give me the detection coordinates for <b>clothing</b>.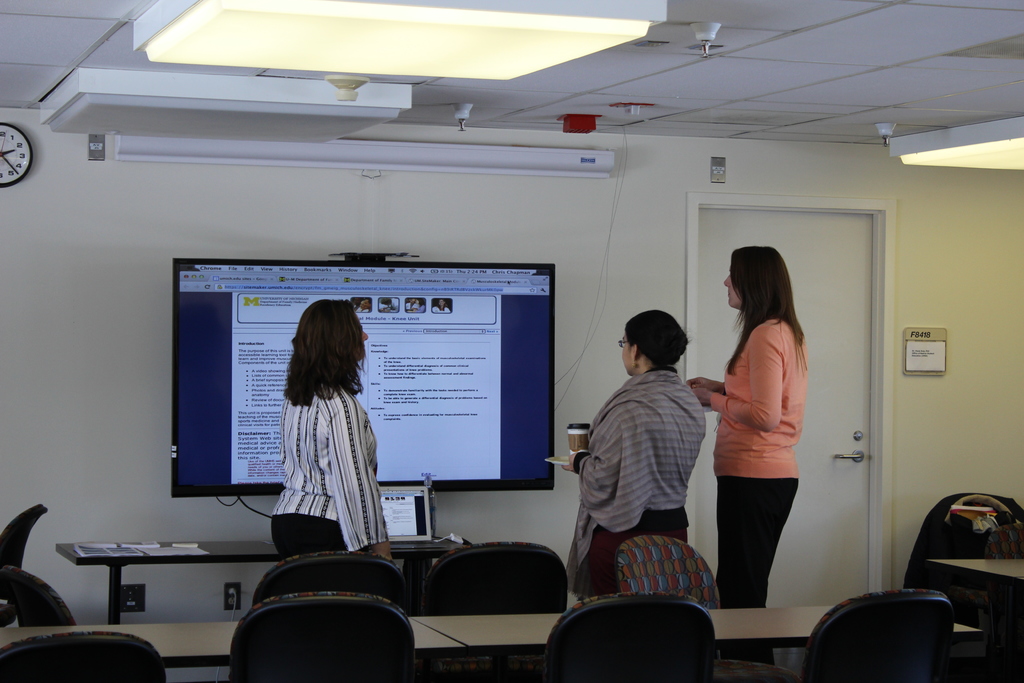
bbox(576, 362, 703, 602).
